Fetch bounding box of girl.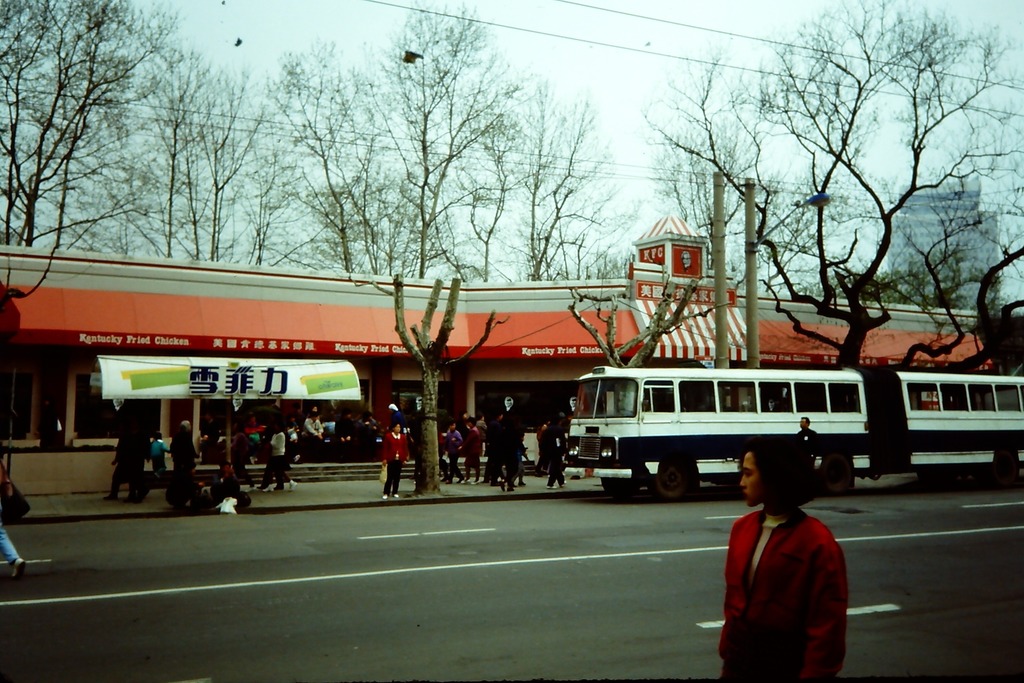
Bbox: {"x1": 442, "y1": 415, "x2": 463, "y2": 491}.
